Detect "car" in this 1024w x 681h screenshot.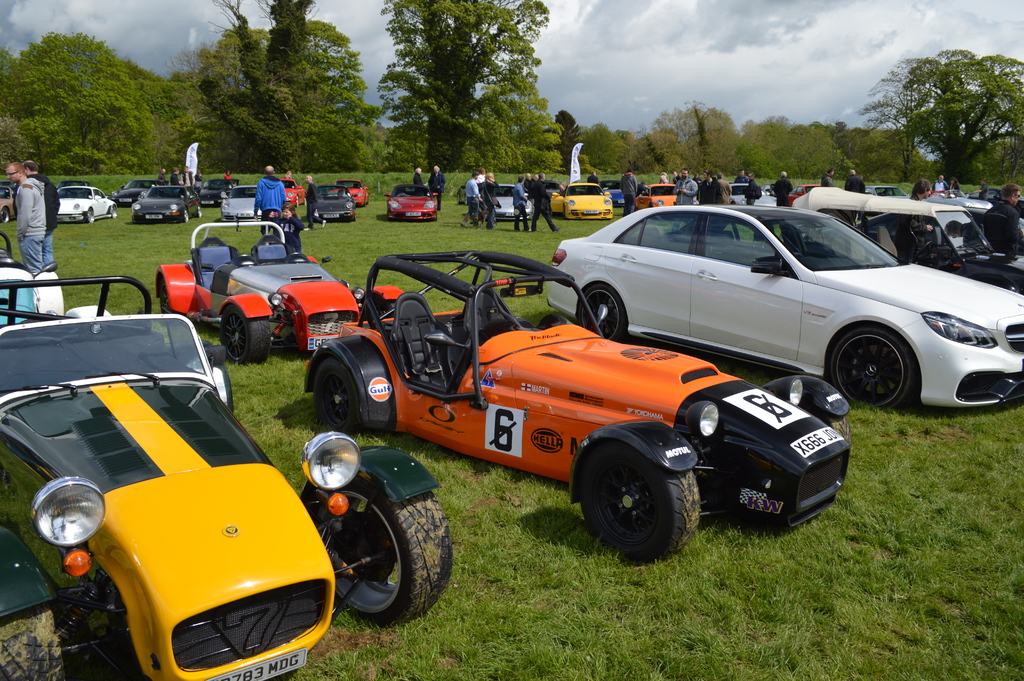
Detection: (555,203,1023,413).
